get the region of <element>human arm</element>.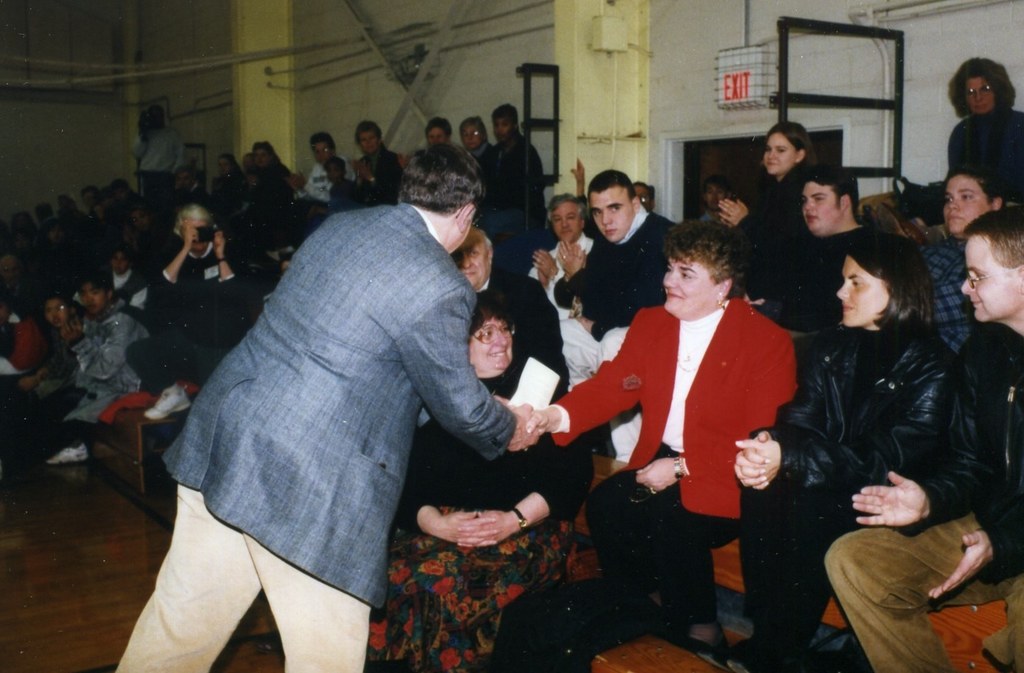
BBox(348, 161, 367, 184).
